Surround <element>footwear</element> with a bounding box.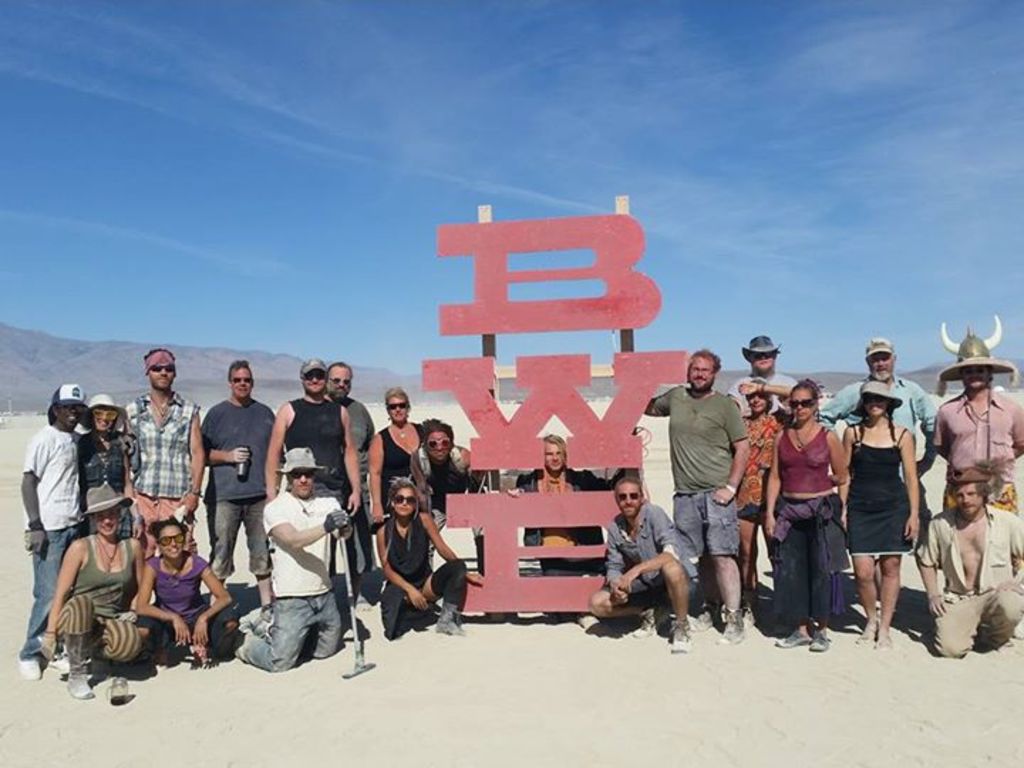
region(639, 607, 661, 637).
